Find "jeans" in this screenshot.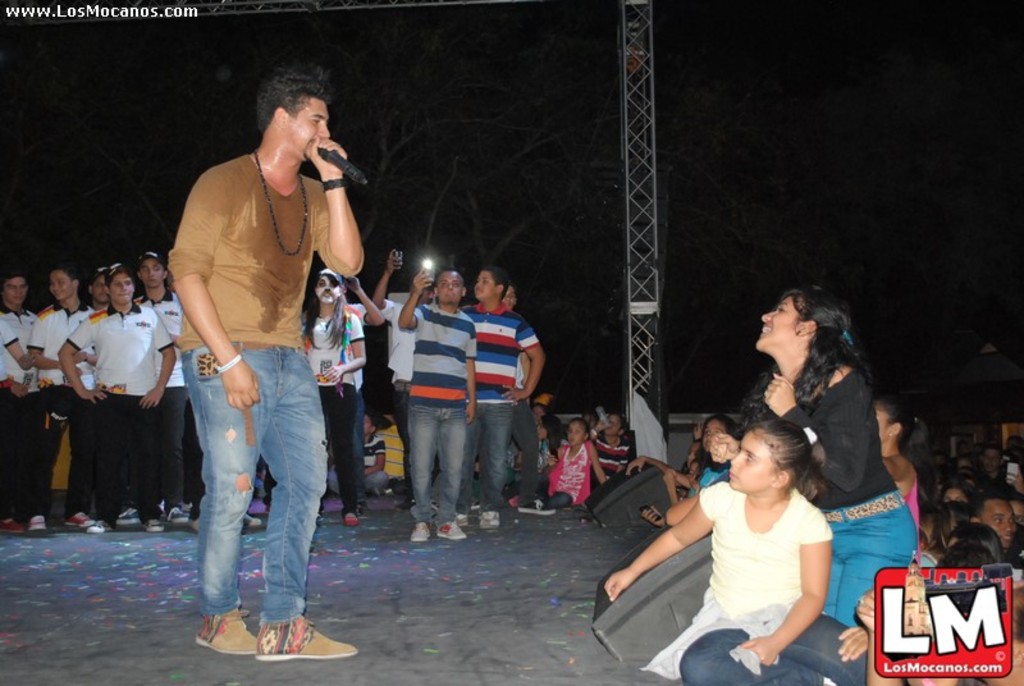
The bounding box for "jeans" is left=468, top=404, right=512, bottom=507.
